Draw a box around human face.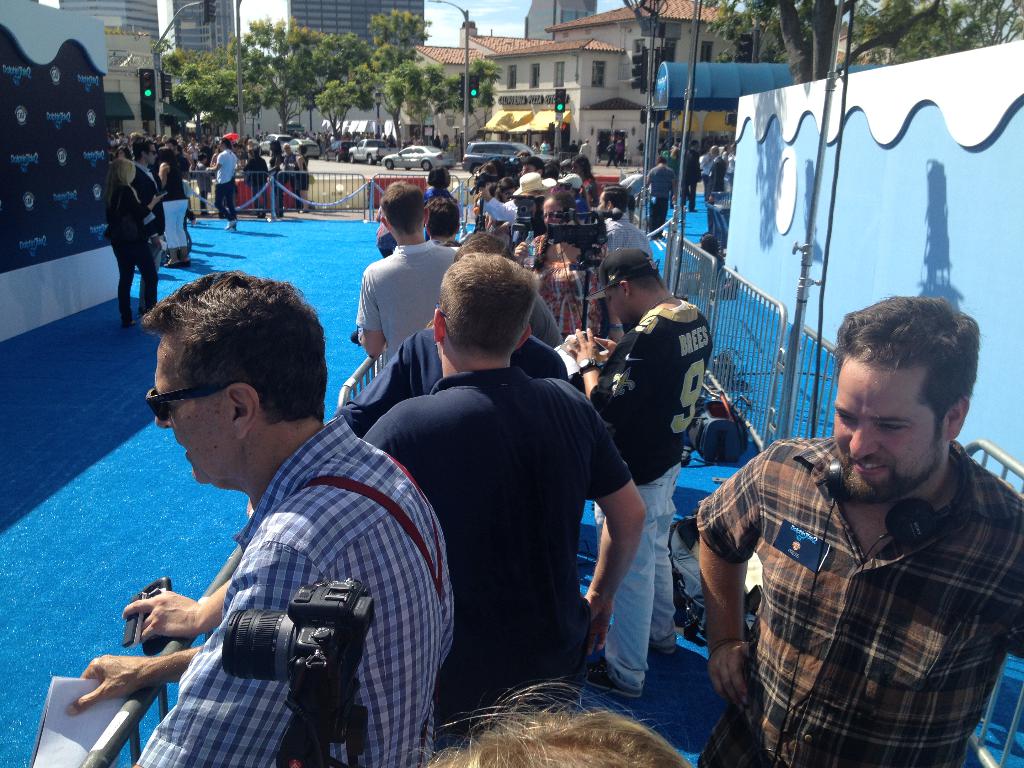
bbox=(836, 356, 948, 495).
